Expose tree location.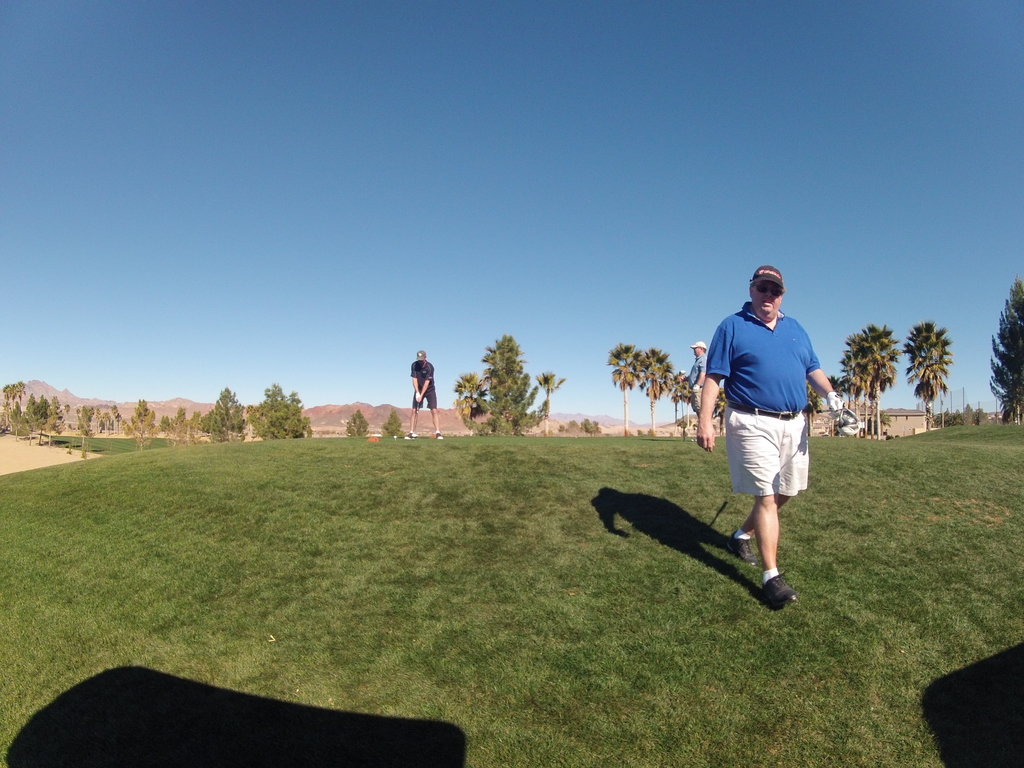
Exposed at {"x1": 681, "y1": 376, "x2": 694, "y2": 434}.
